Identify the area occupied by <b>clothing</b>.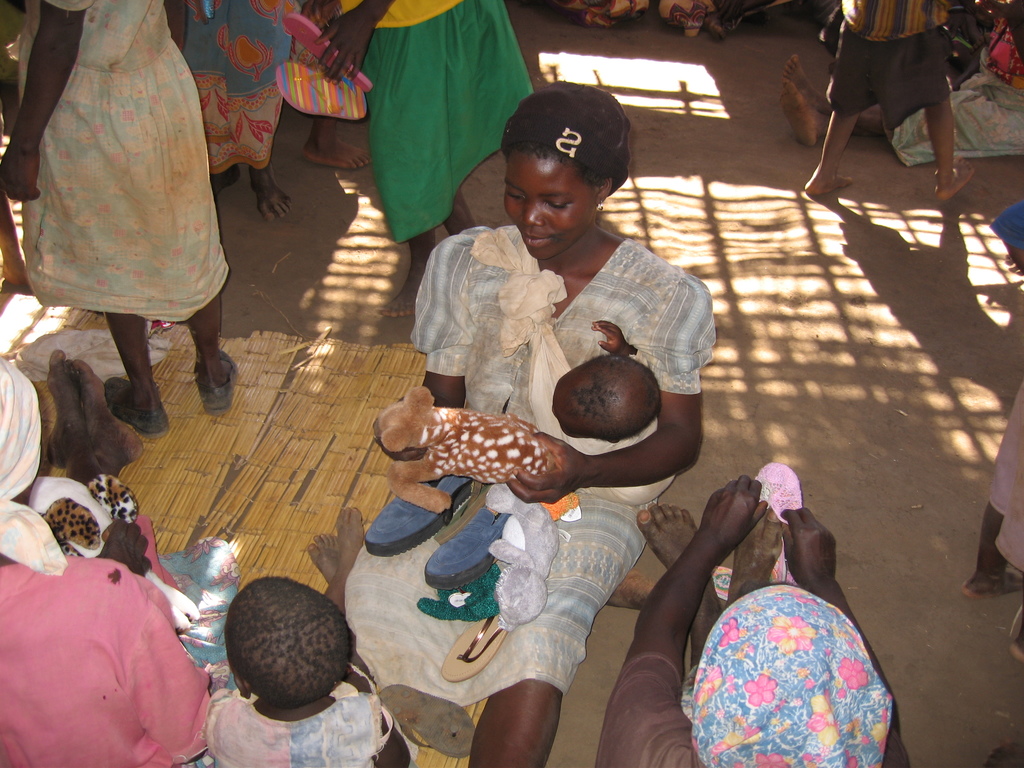
Area: BBox(891, 3, 1023, 176).
